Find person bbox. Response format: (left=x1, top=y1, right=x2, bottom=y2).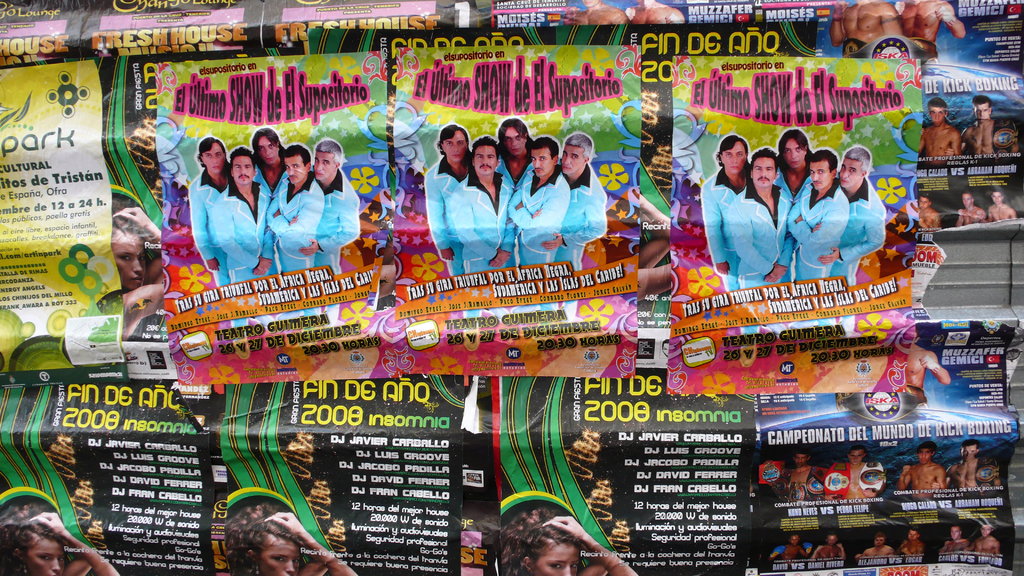
(left=558, top=133, right=607, bottom=324).
